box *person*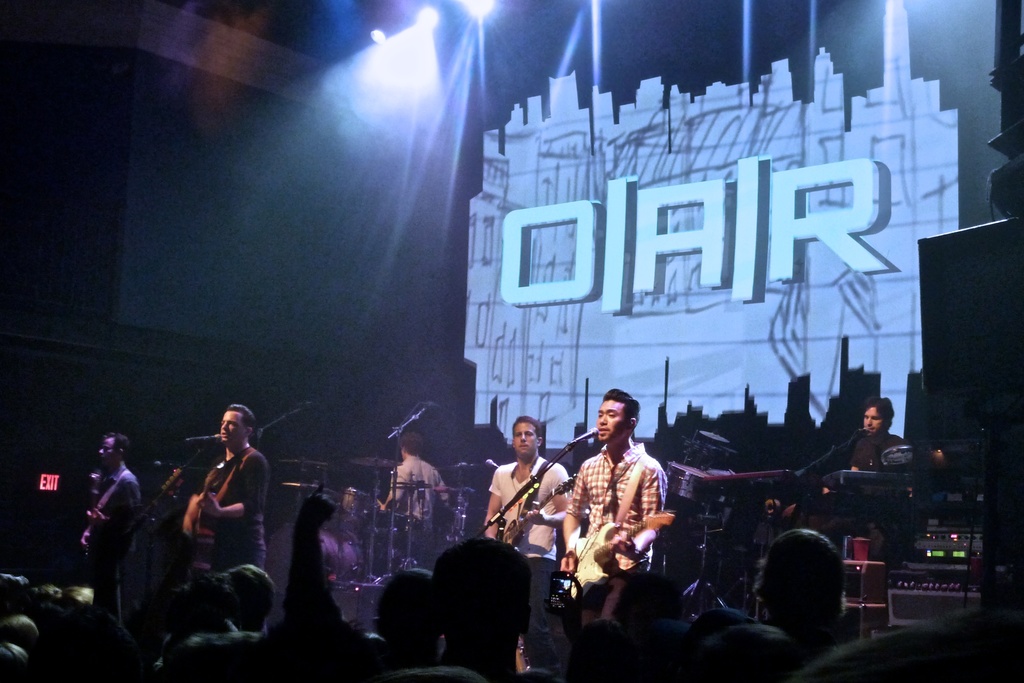
locate(83, 429, 146, 625)
